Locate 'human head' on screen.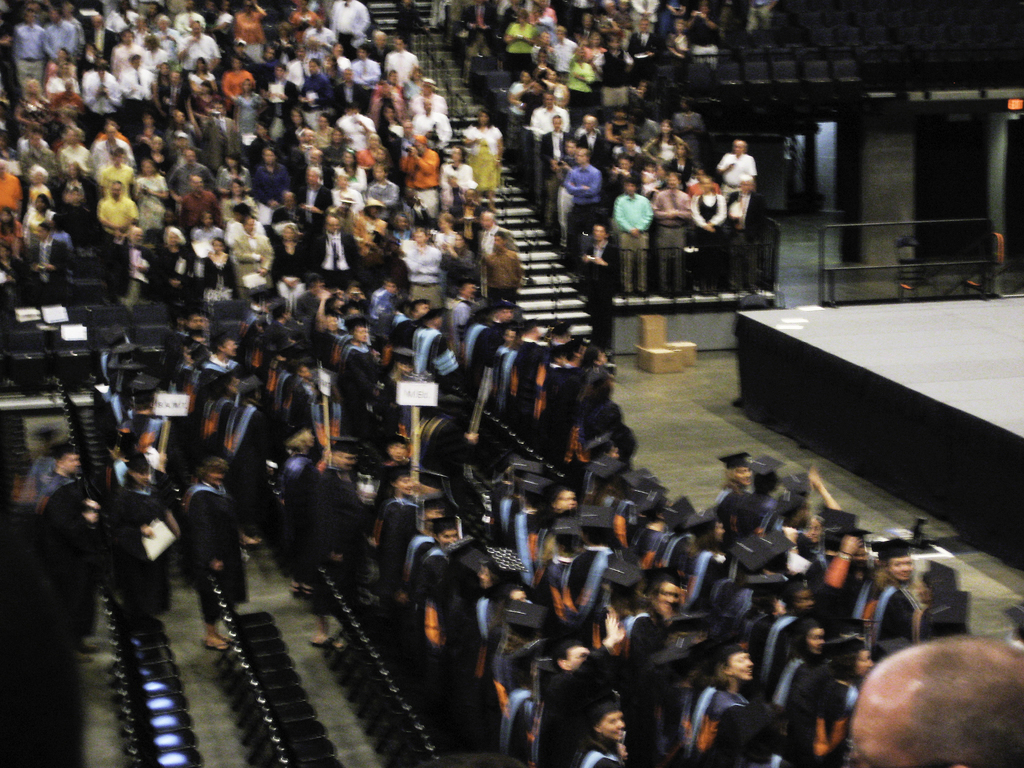
On screen at l=842, t=648, r=1023, b=767.
